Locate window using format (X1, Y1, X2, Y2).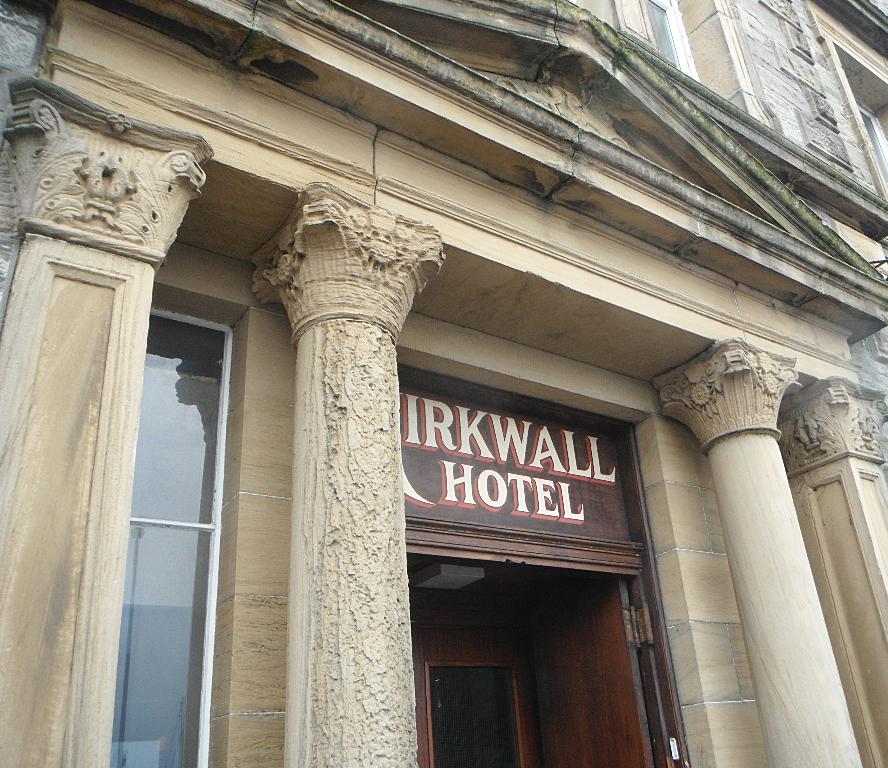
(107, 304, 221, 767).
